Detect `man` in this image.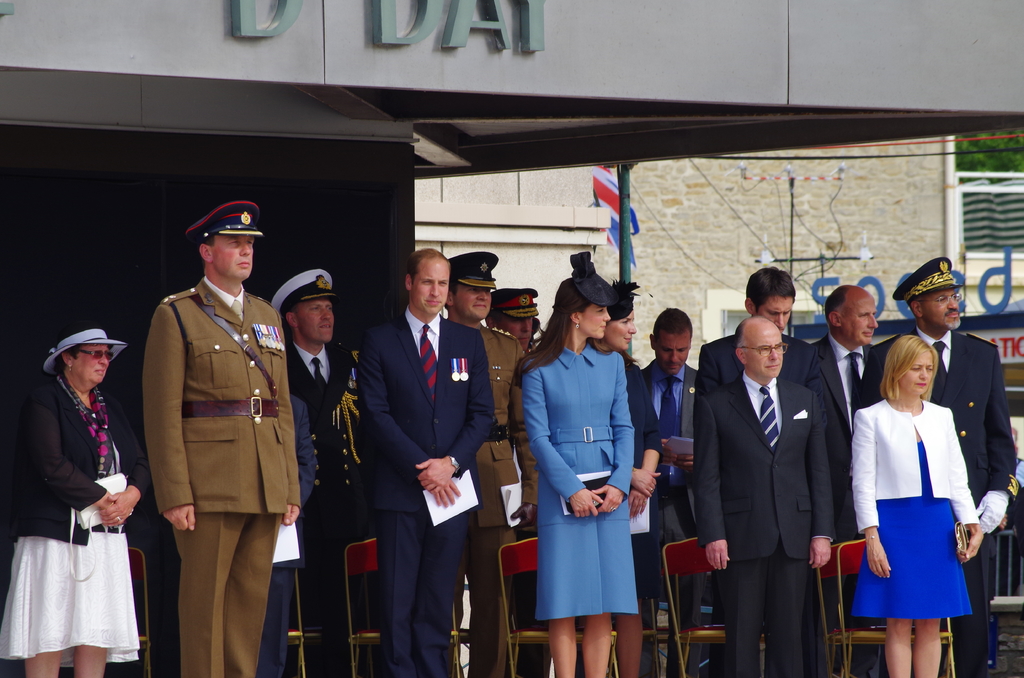
Detection: 695:315:834:677.
